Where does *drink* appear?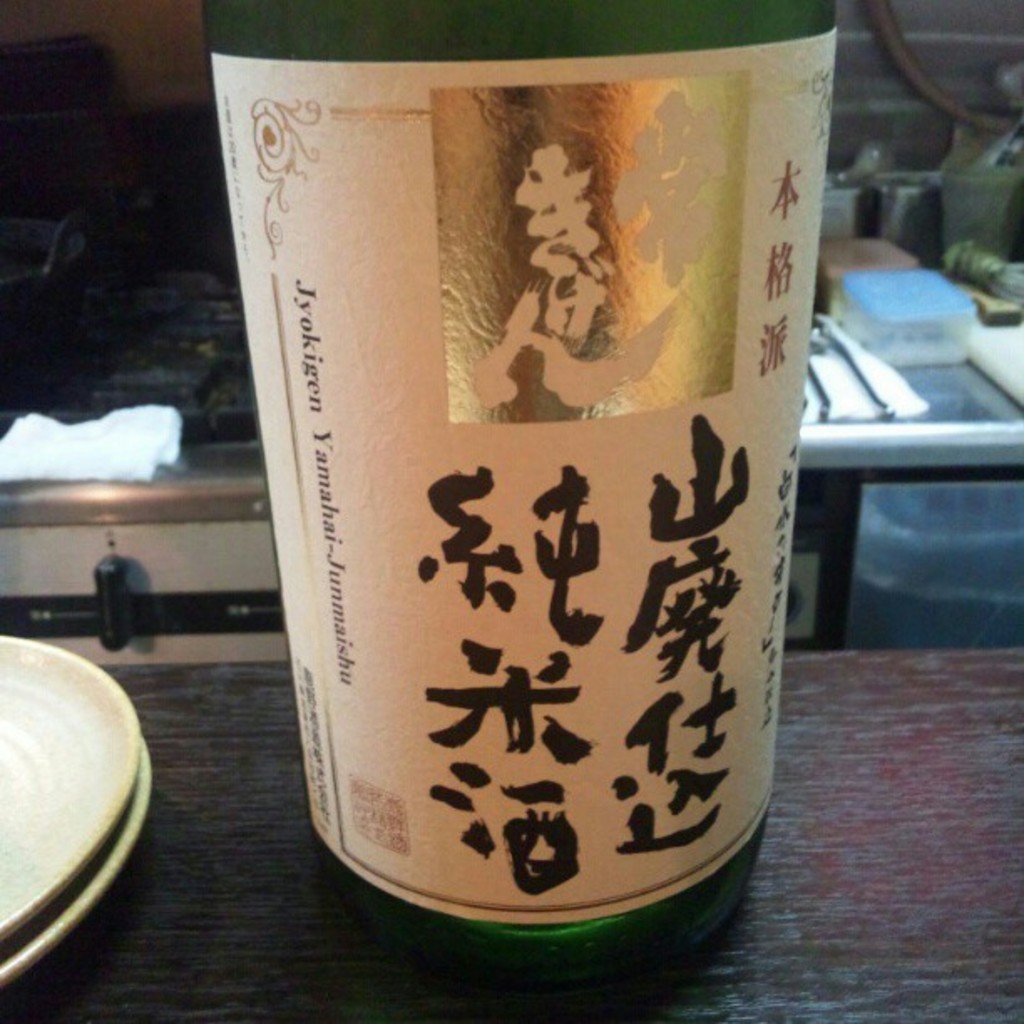
Appears at 196/0/832/994.
